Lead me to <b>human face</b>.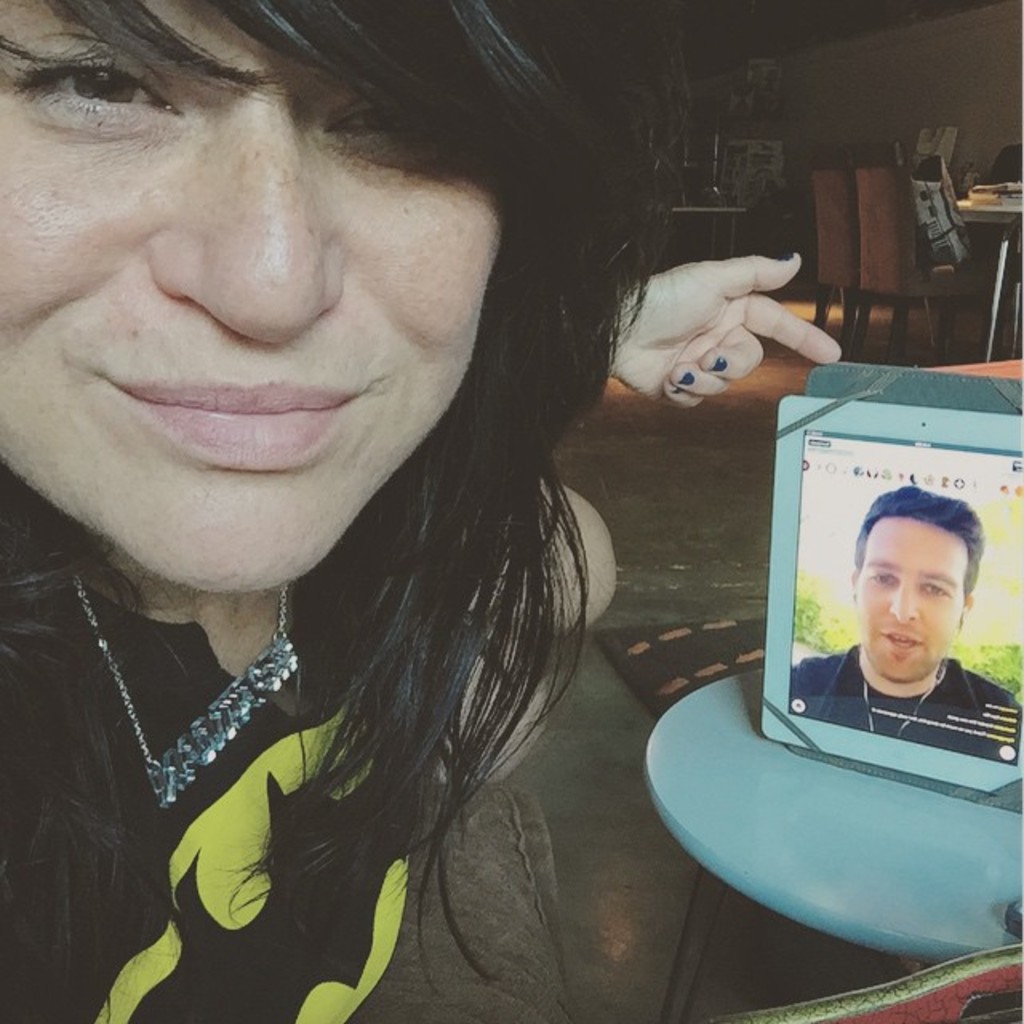
Lead to [left=861, top=512, right=973, bottom=670].
